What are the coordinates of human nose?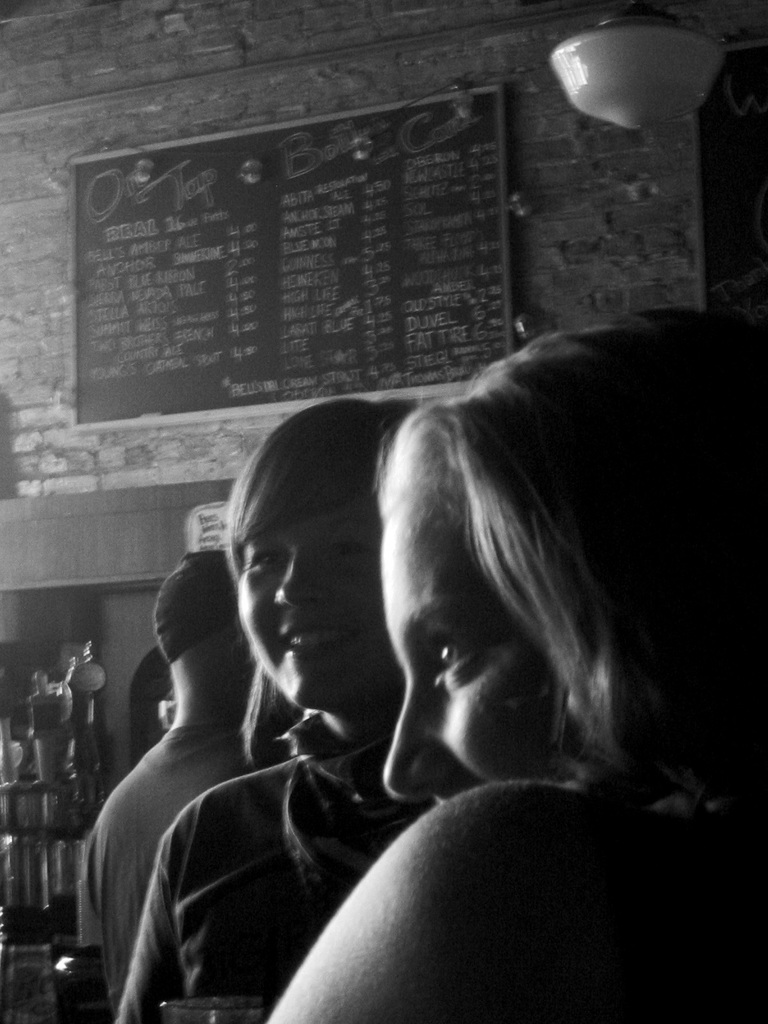
rect(382, 671, 466, 808).
